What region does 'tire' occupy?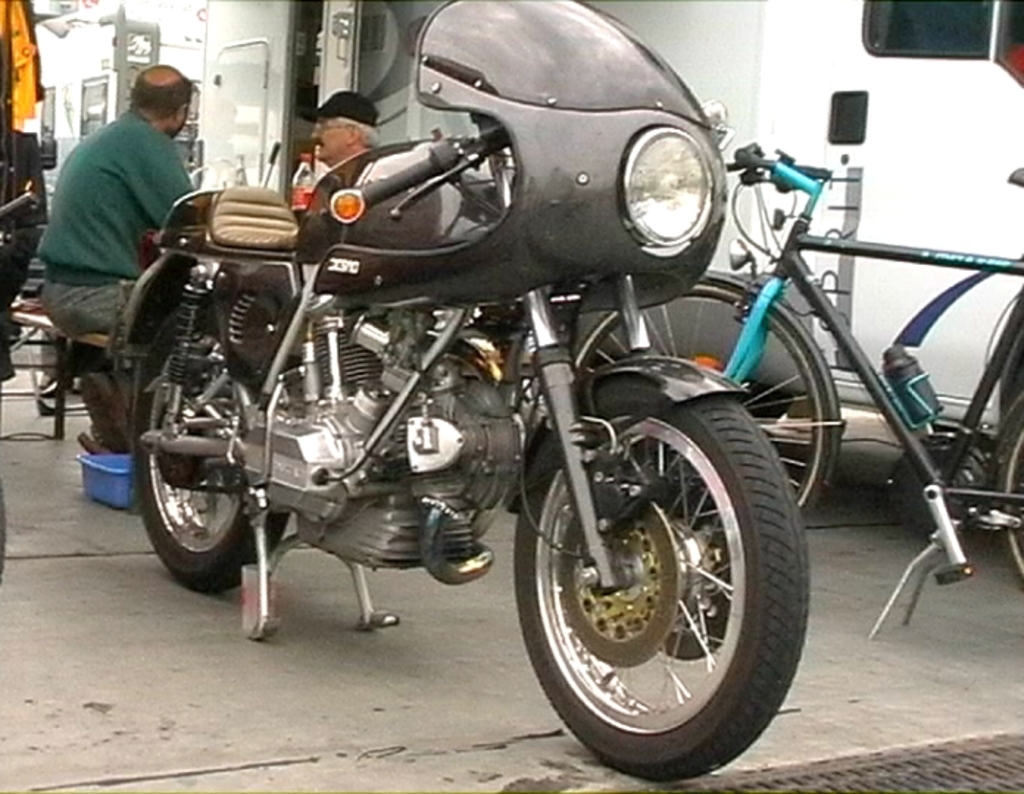
locate(577, 282, 833, 521).
